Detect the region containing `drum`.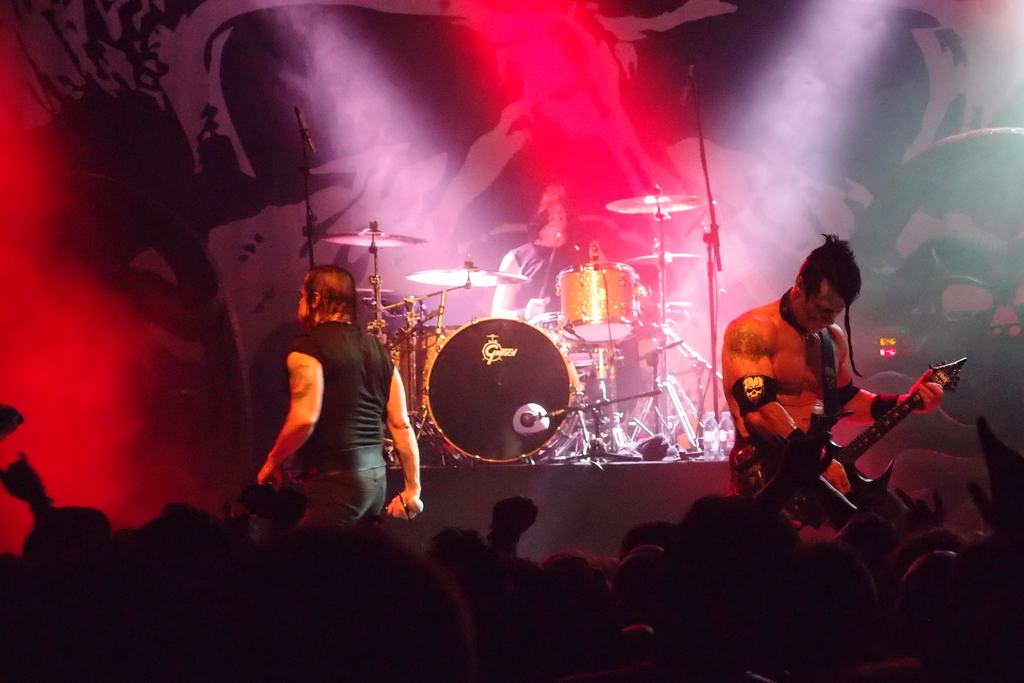
<region>422, 315, 587, 466</region>.
